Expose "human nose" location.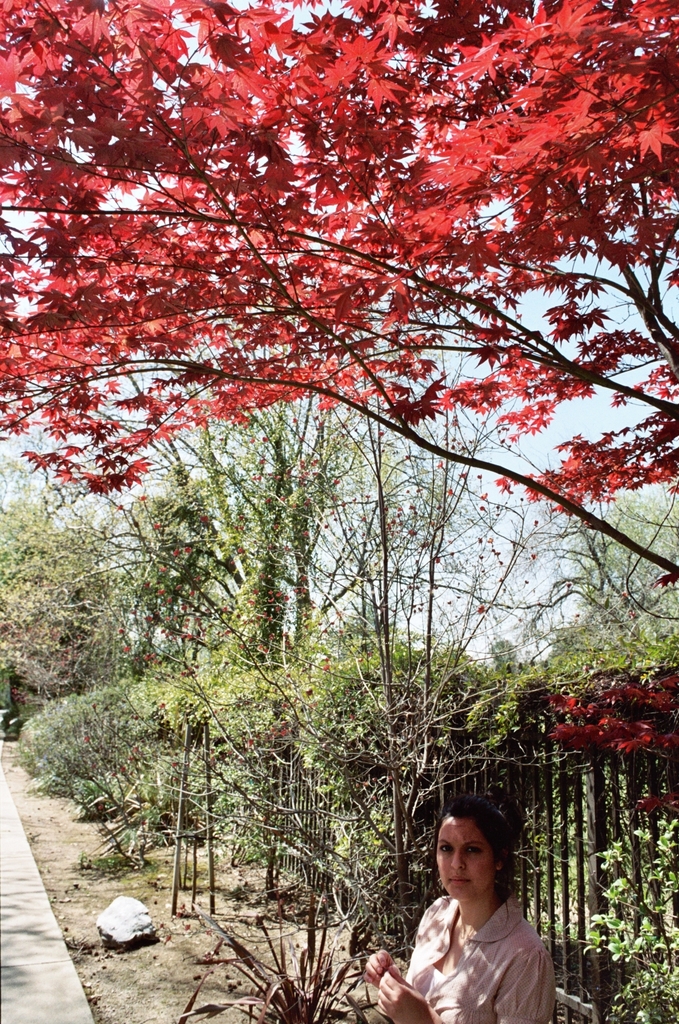
Exposed at 450, 851, 464, 868.
